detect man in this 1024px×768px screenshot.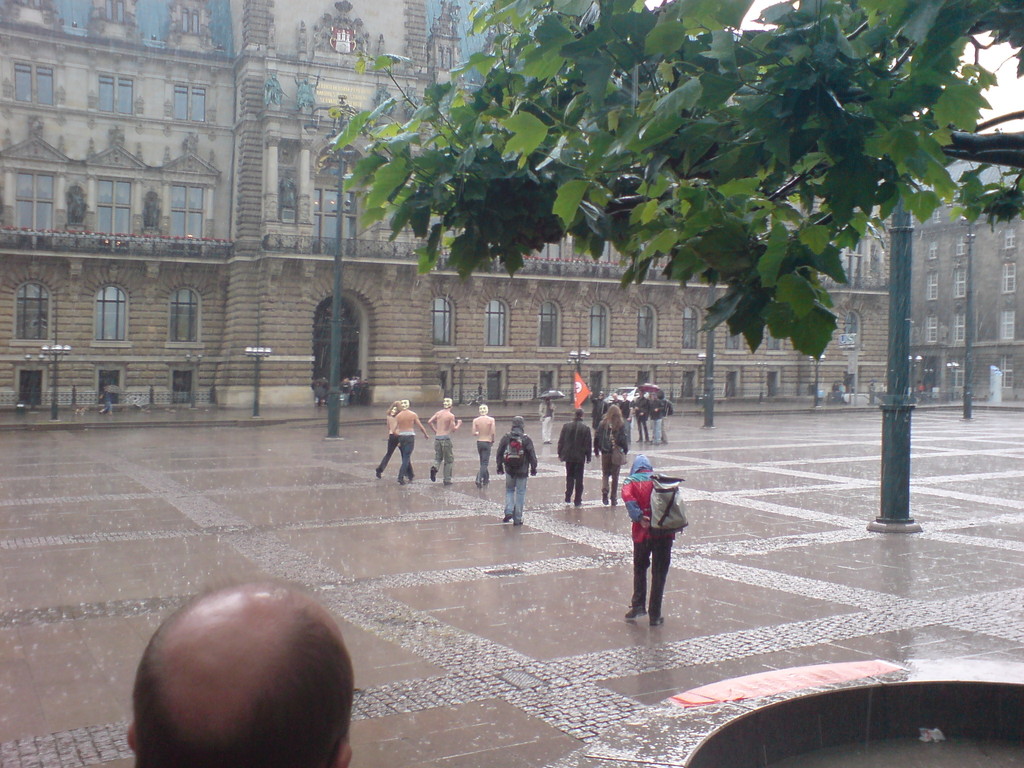
Detection: 473, 405, 494, 490.
